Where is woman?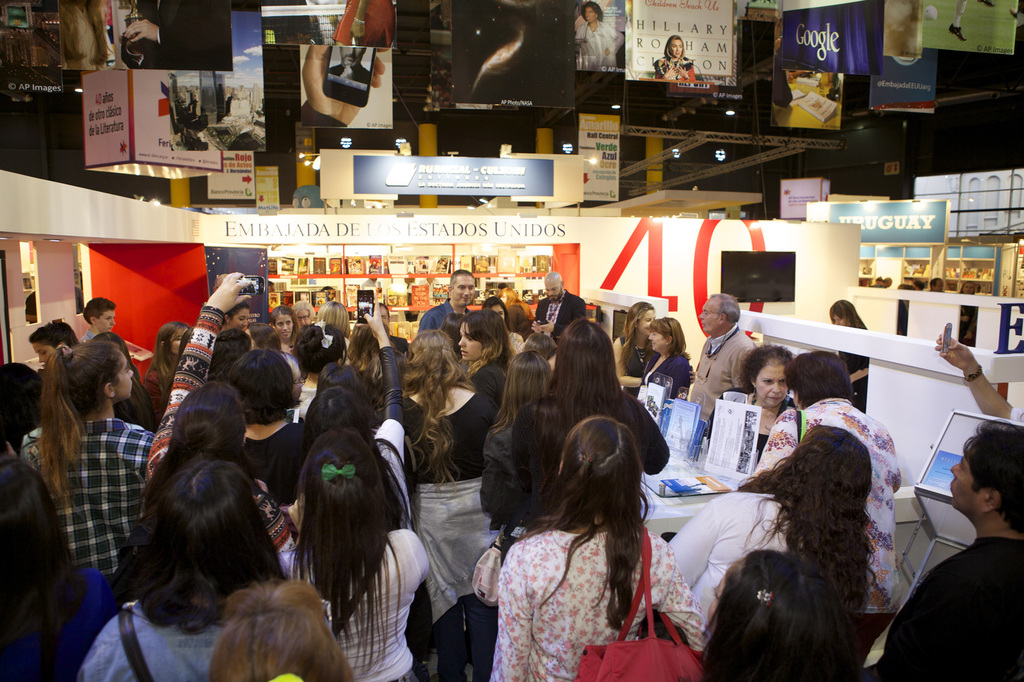
bbox(452, 308, 513, 404).
